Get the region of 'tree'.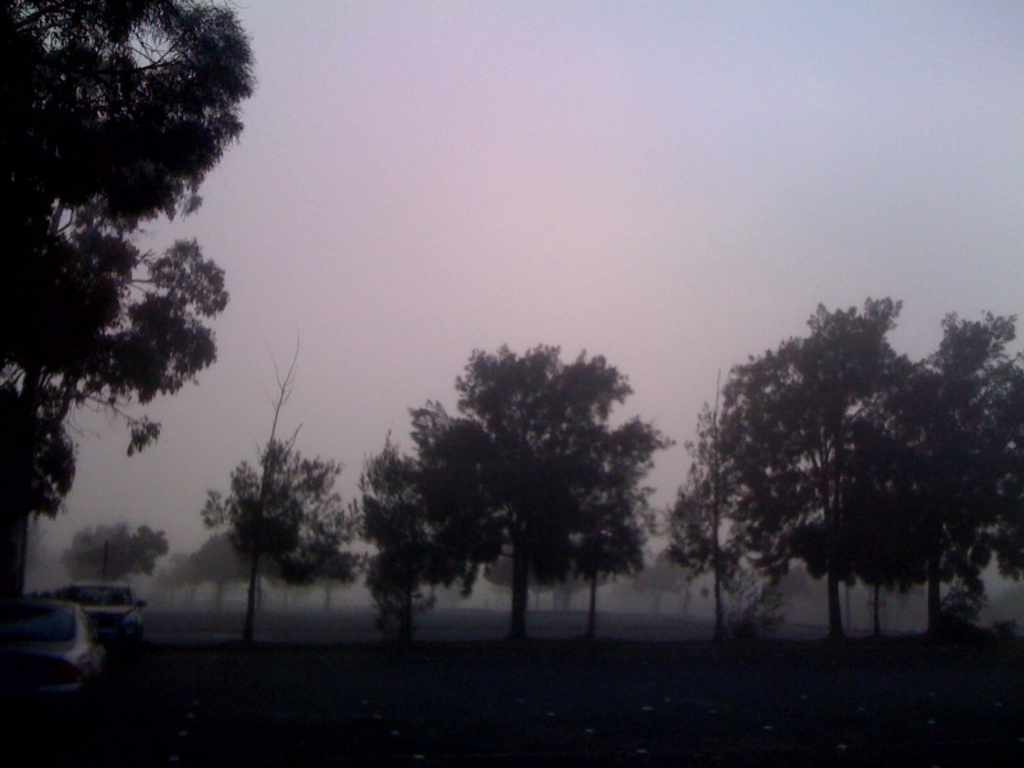
0, 0, 252, 628.
